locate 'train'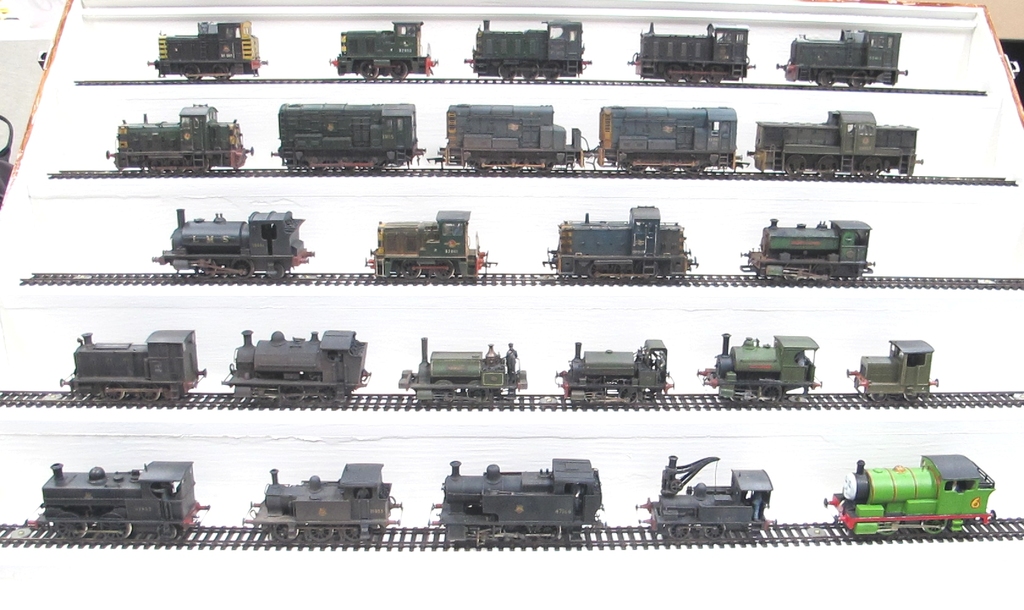
detection(249, 463, 410, 543)
